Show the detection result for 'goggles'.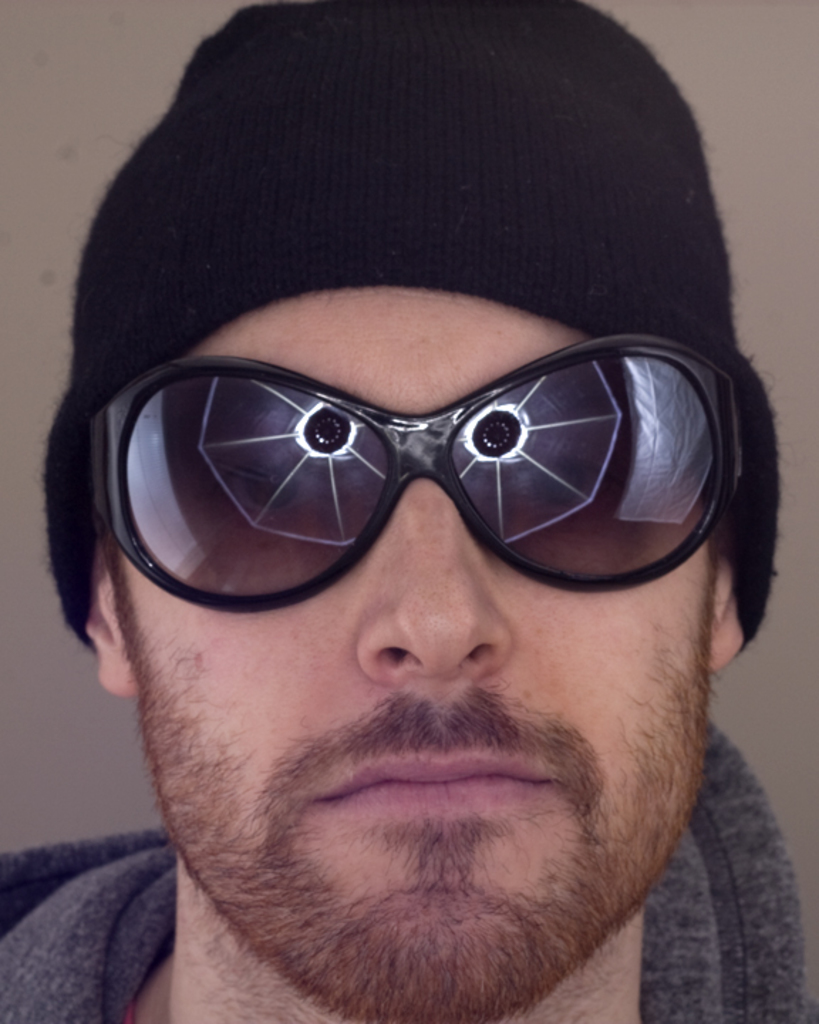
{"left": 48, "top": 343, "right": 755, "bottom": 634}.
